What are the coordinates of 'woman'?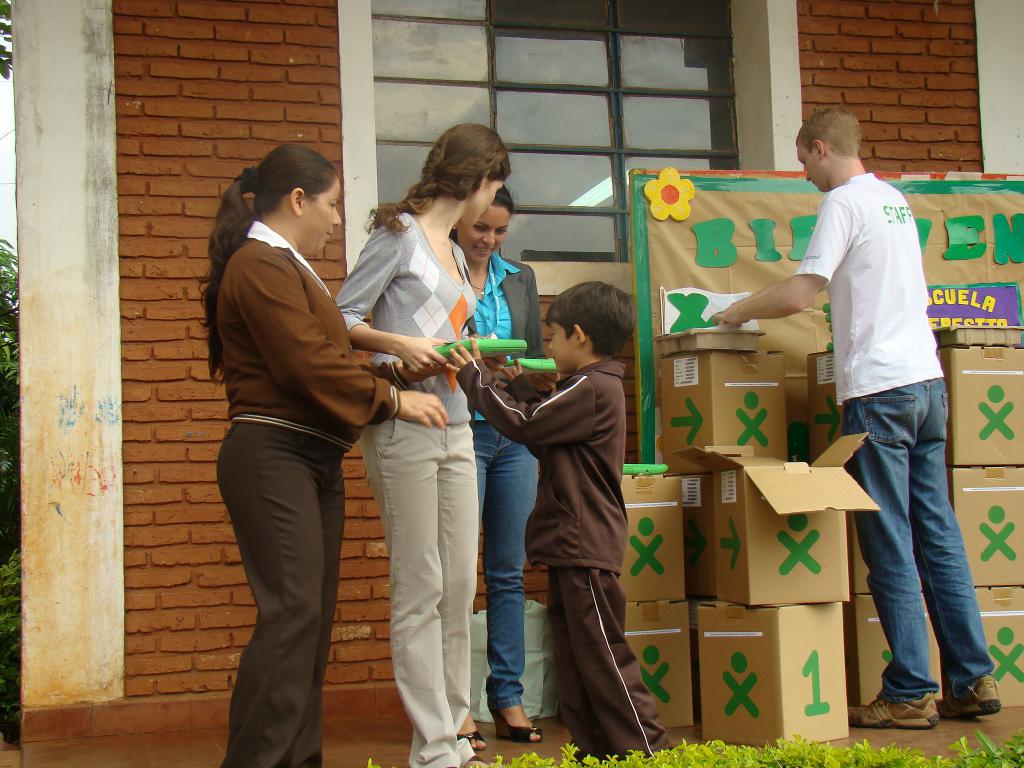
335 112 513 767.
